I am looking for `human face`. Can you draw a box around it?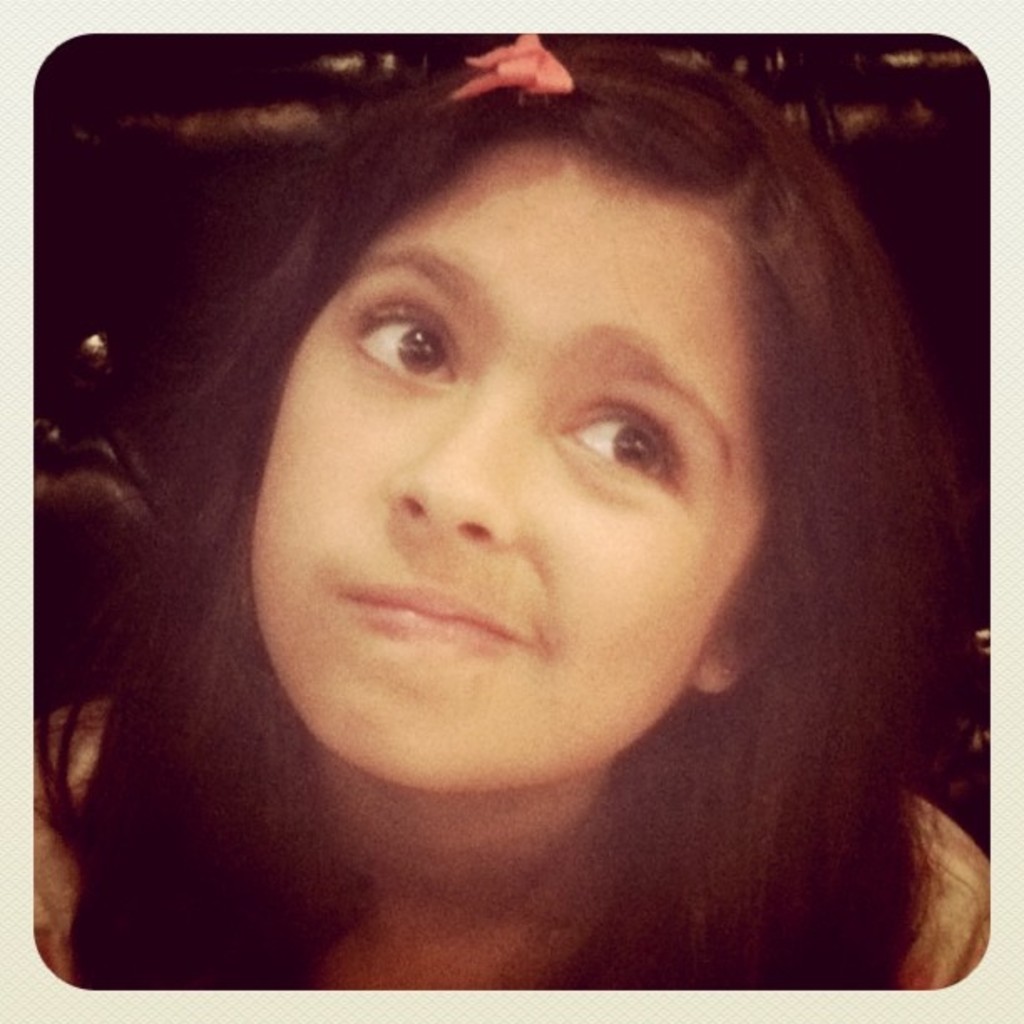
Sure, the bounding box is region(248, 154, 776, 788).
